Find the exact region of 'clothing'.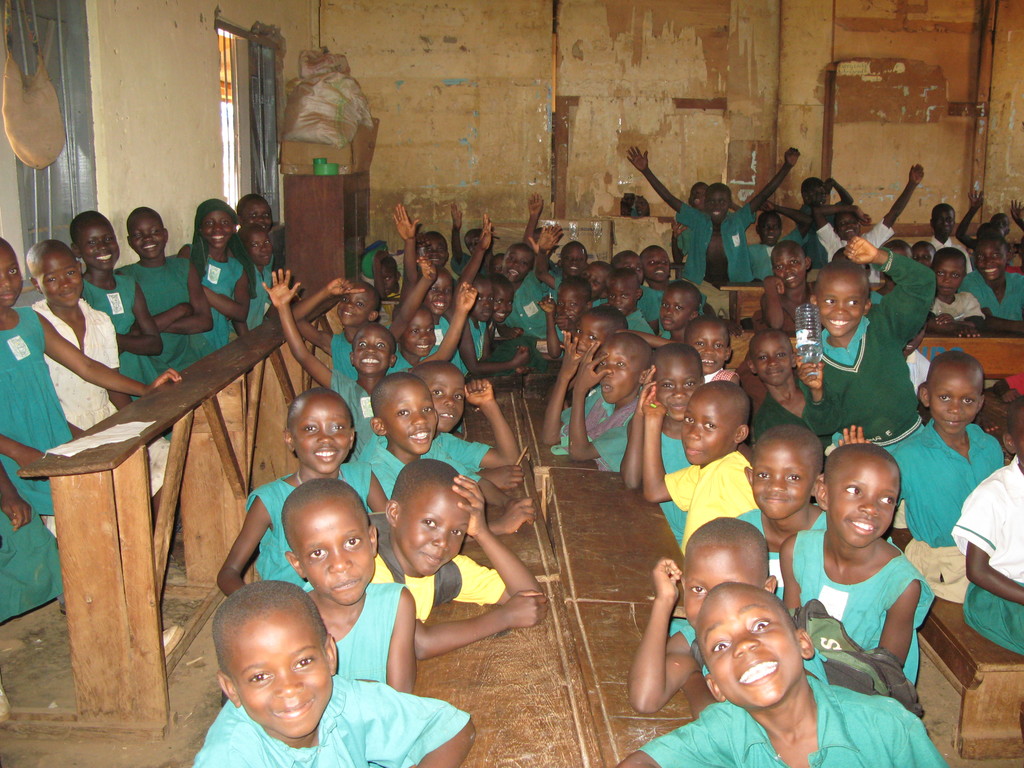
Exact region: 751/241/777/281.
